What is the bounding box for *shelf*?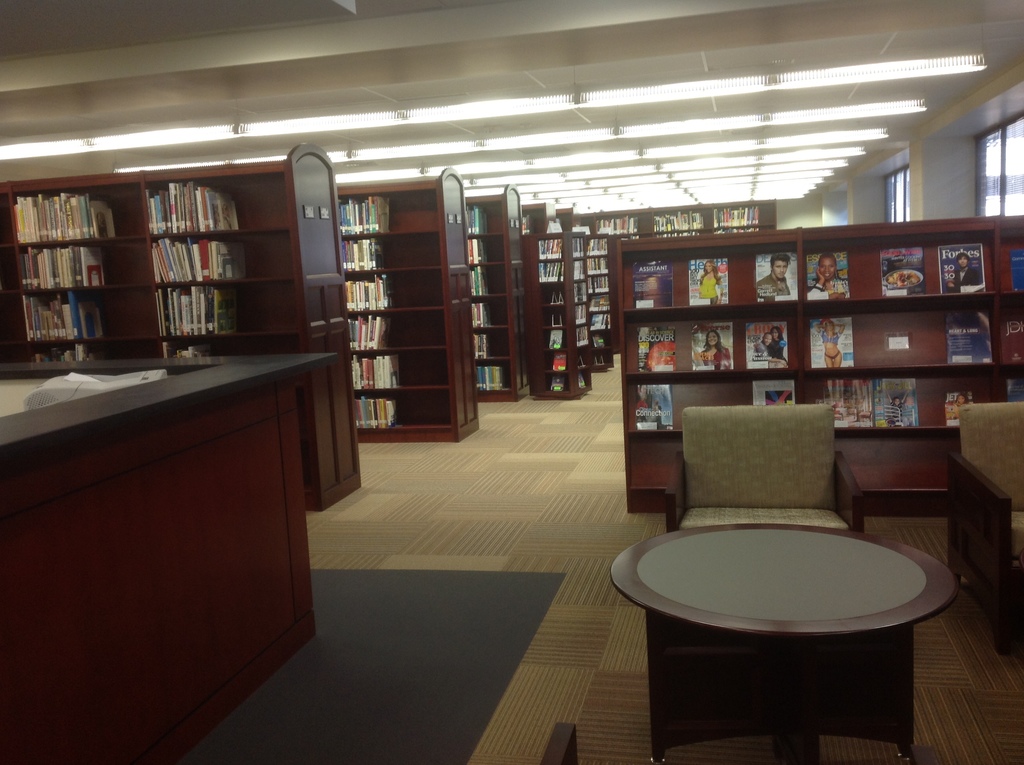
(left=330, top=163, right=480, bottom=451).
